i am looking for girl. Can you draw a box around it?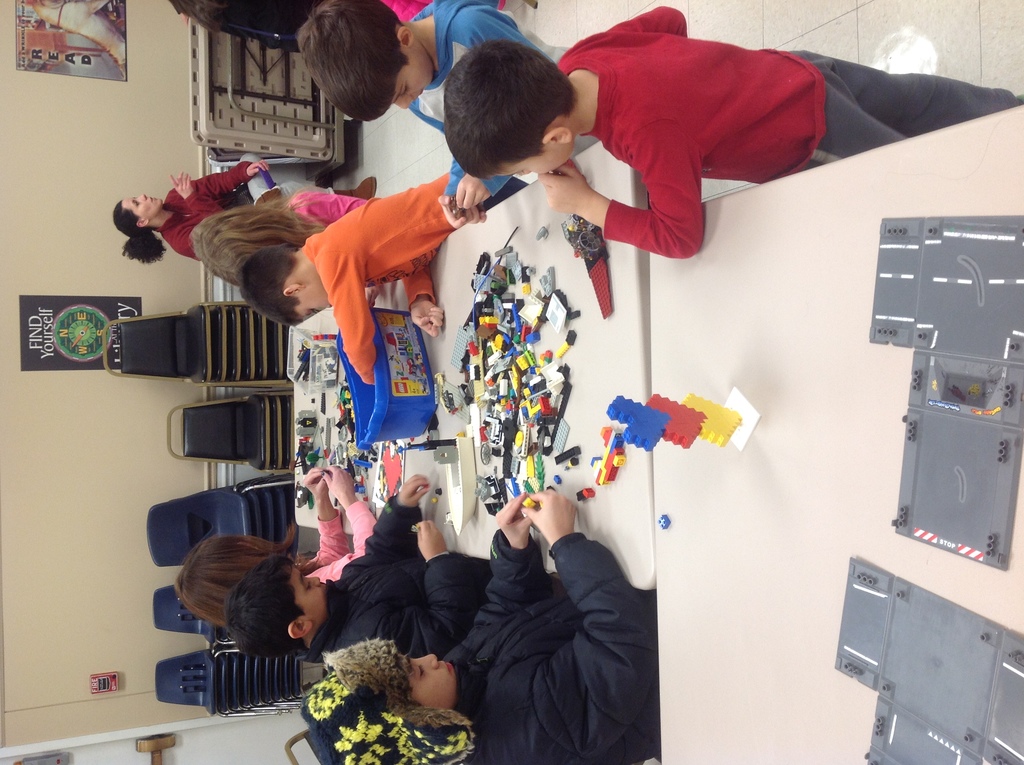
Sure, the bounding box is [301, 488, 658, 764].
